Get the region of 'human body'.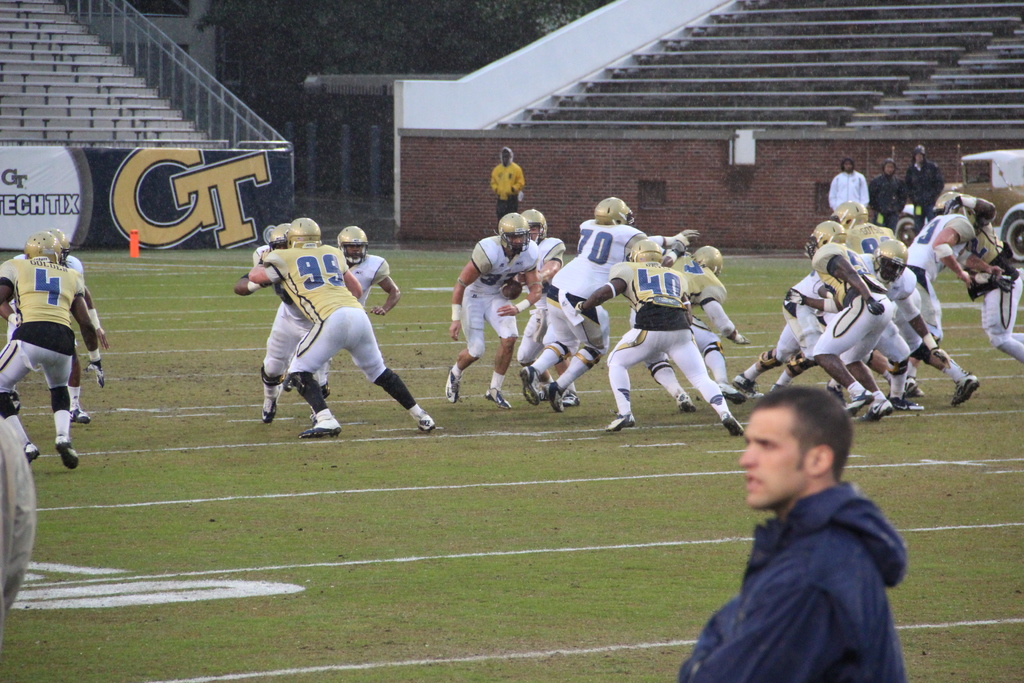
234:222:330:420.
